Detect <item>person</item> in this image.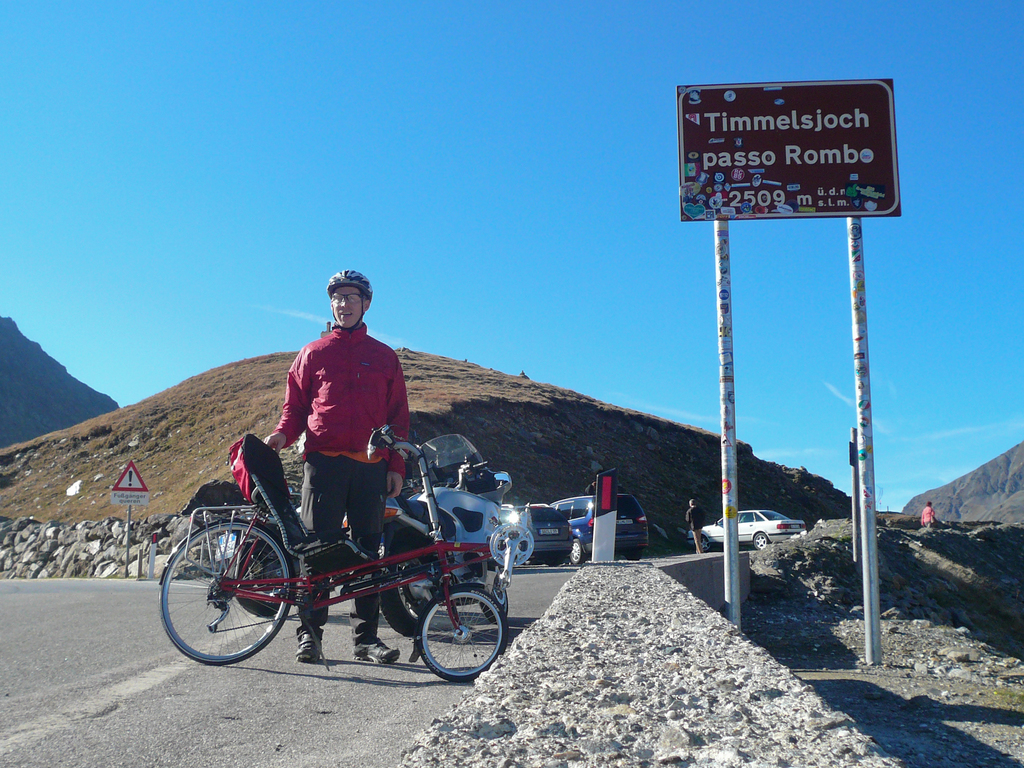
Detection: (260, 270, 410, 668).
